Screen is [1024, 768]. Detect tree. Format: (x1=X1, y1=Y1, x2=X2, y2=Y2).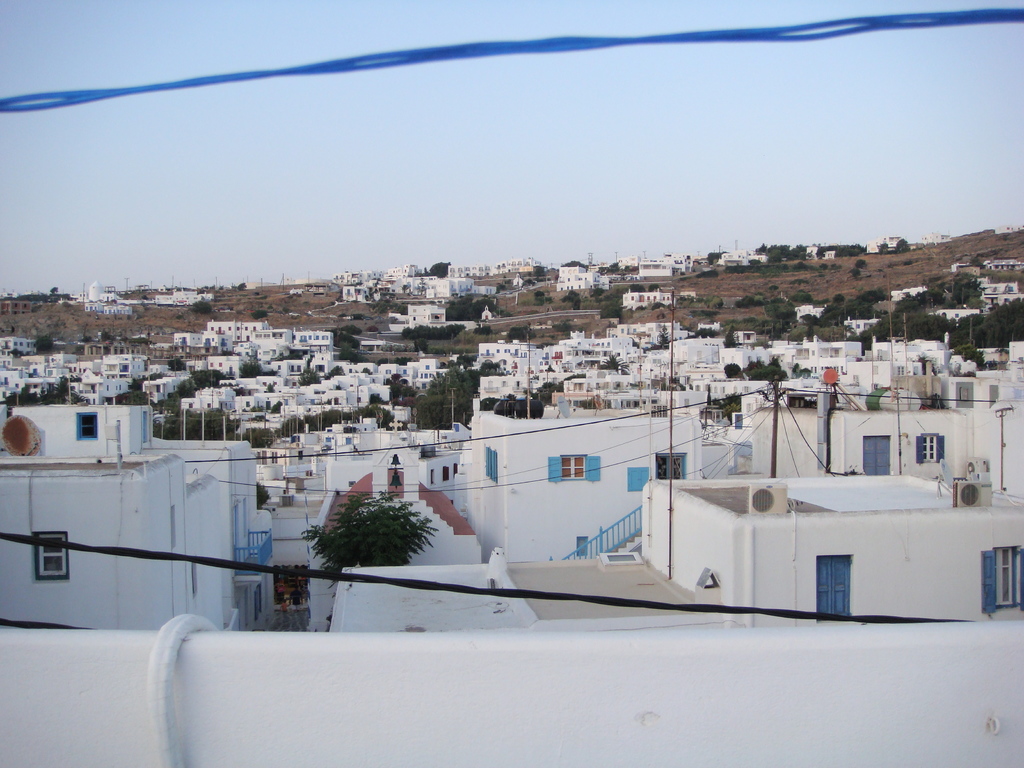
(x1=257, y1=480, x2=272, y2=511).
